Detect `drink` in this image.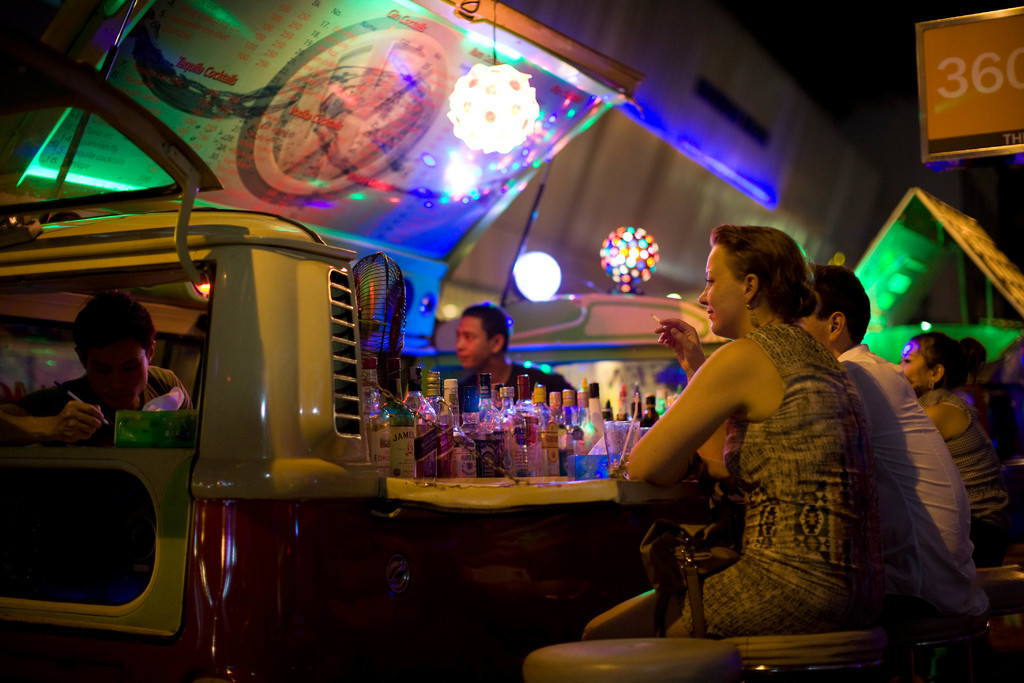
Detection: region(369, 355, 665, 485).
